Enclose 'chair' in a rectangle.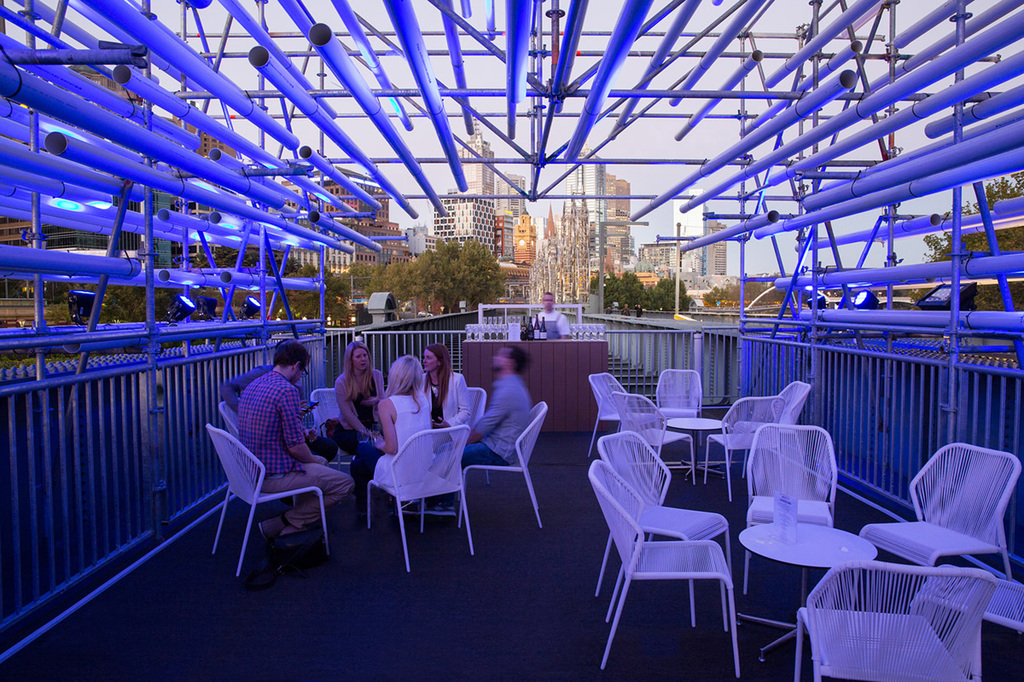
pyautogui.locateOnScreen(218, 401, 246, 456).
